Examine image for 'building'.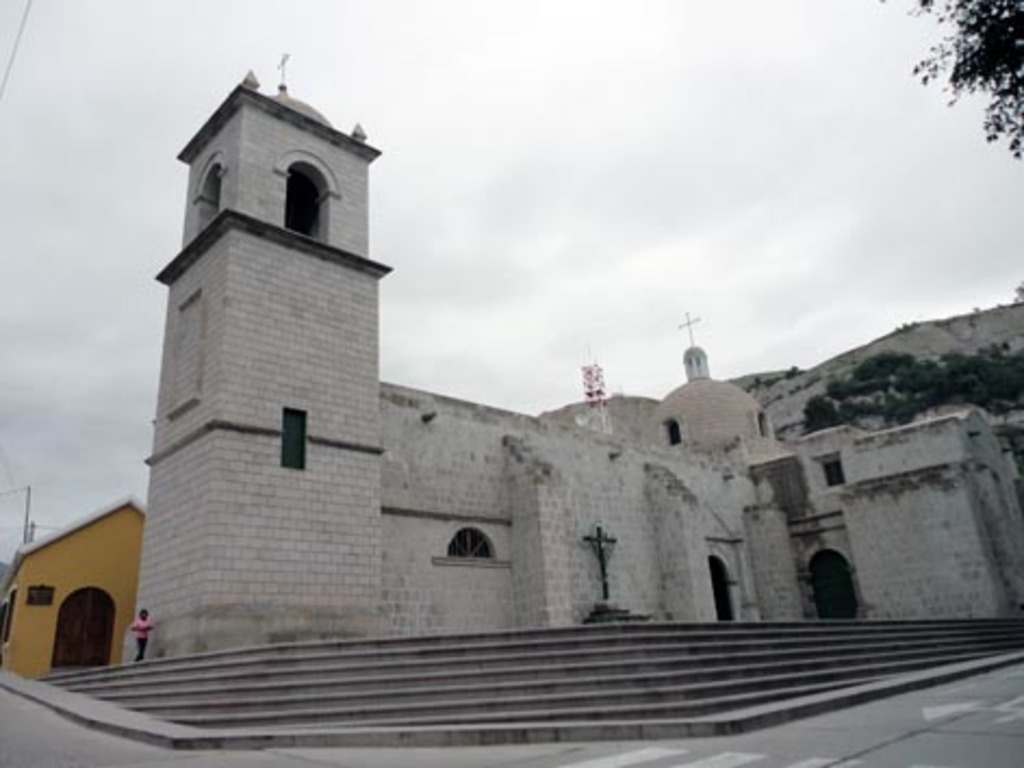
Examination result: Rect(119, 69, 1020, 670).
